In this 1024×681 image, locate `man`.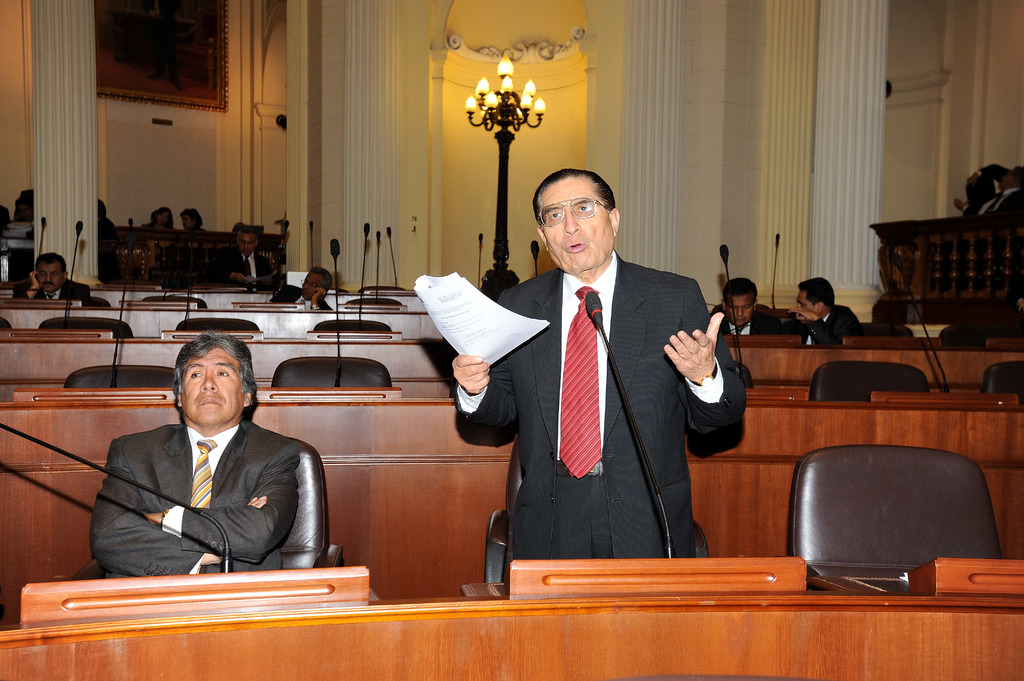
Bounding box: (left=0, top=187, right=35, bottom=250).
